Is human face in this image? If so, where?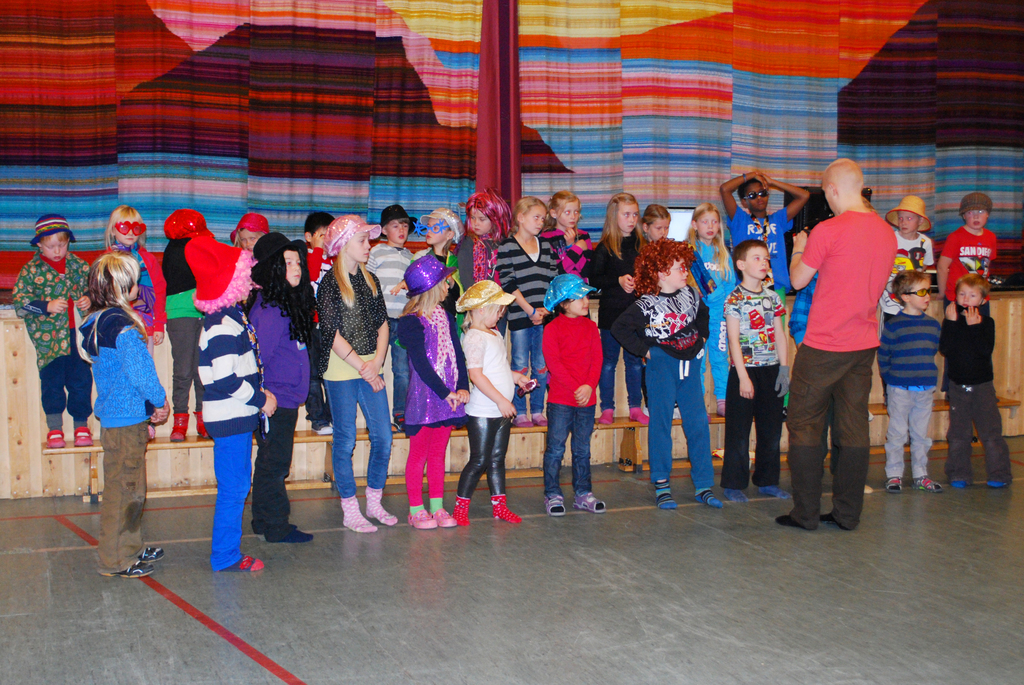
Yes, at box=[44, 231, 65, 258].
